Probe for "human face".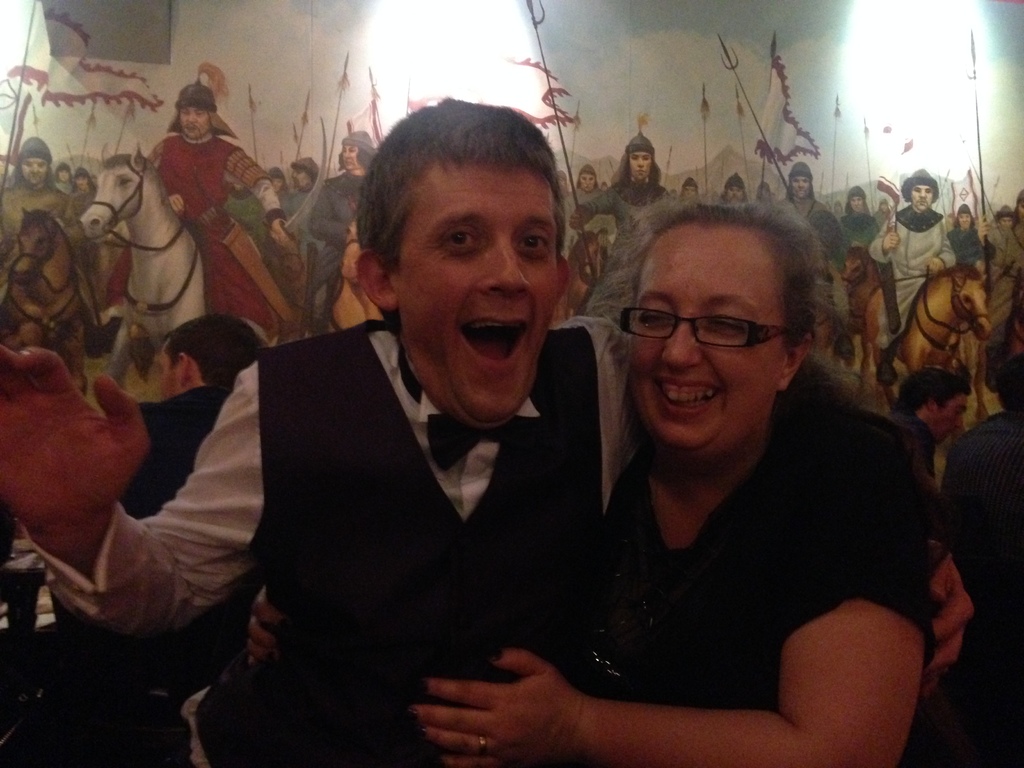
Probe result: x1=956, y1=211, x2=973, y2=230.
